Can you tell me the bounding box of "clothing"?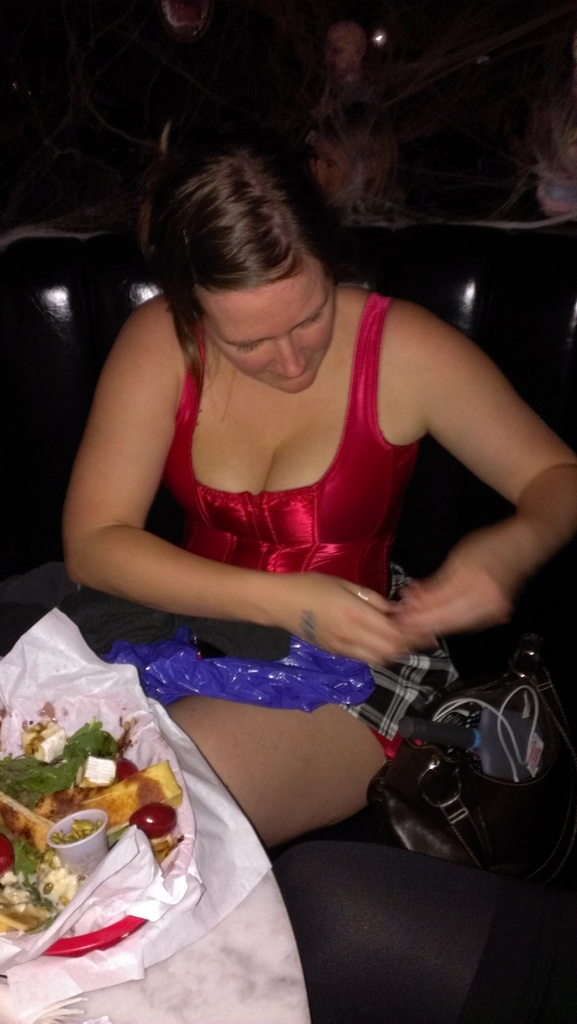
BBox(120, 326, 439, 712).
